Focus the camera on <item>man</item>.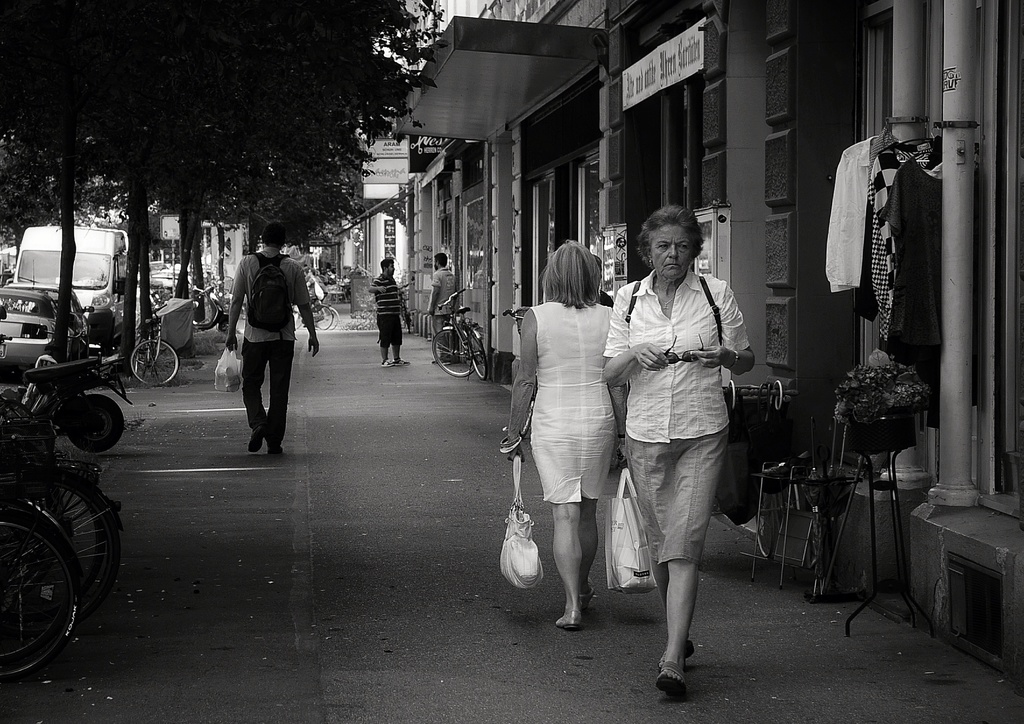
Focus region: 216:241:298:461.
